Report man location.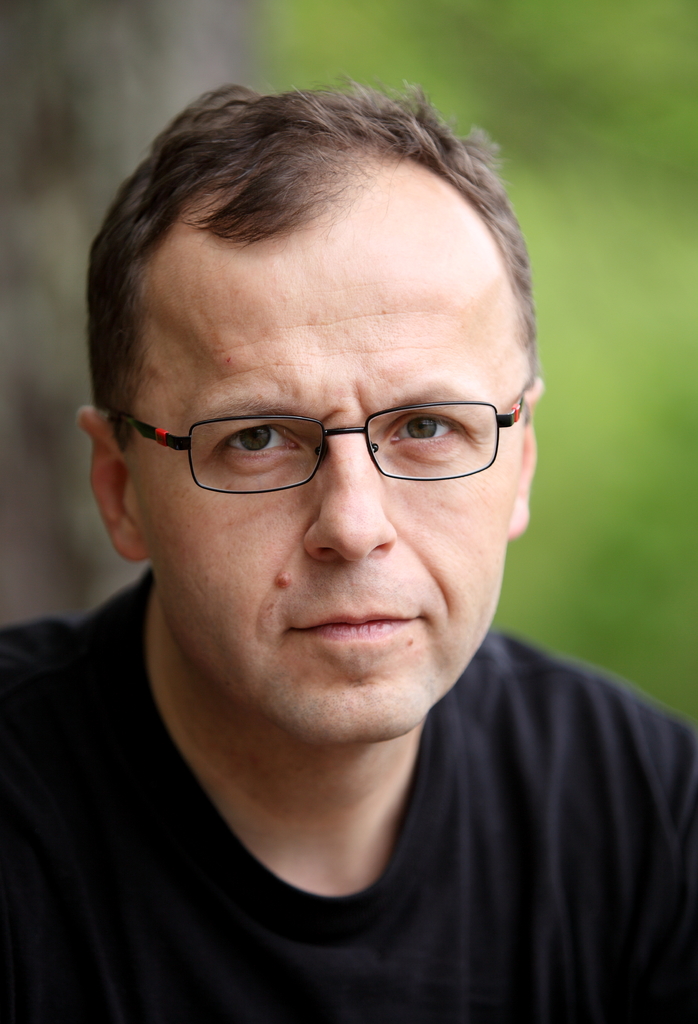
Report: box=[0, 78, 692, 1014].
